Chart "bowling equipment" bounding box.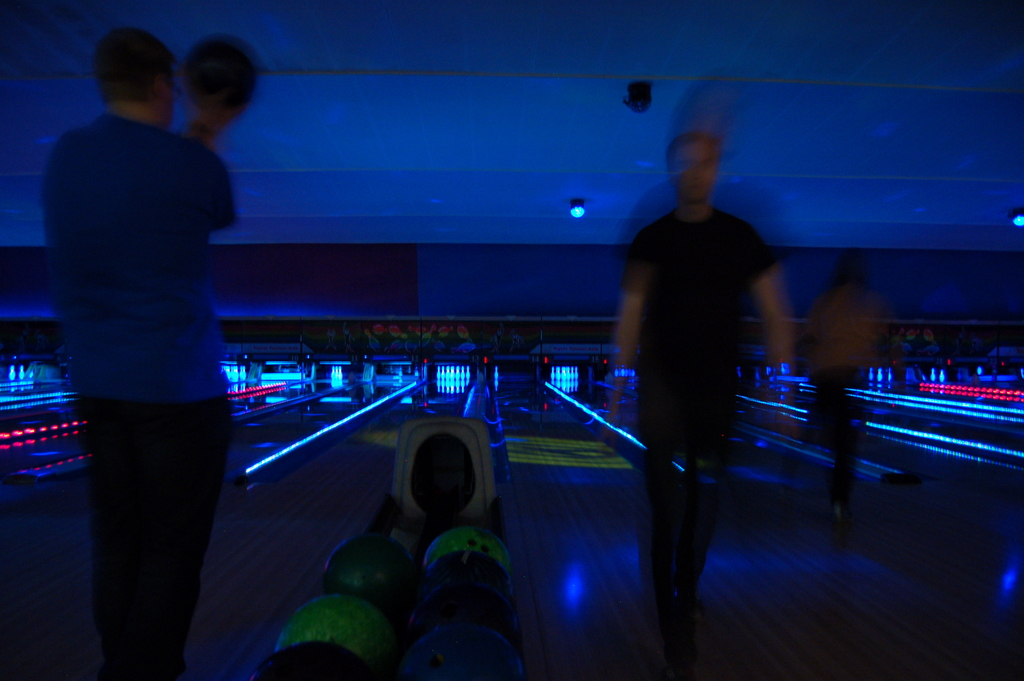
Charted: {"left": 931, "top": 367, "right": 939, "bottom": 381}.
